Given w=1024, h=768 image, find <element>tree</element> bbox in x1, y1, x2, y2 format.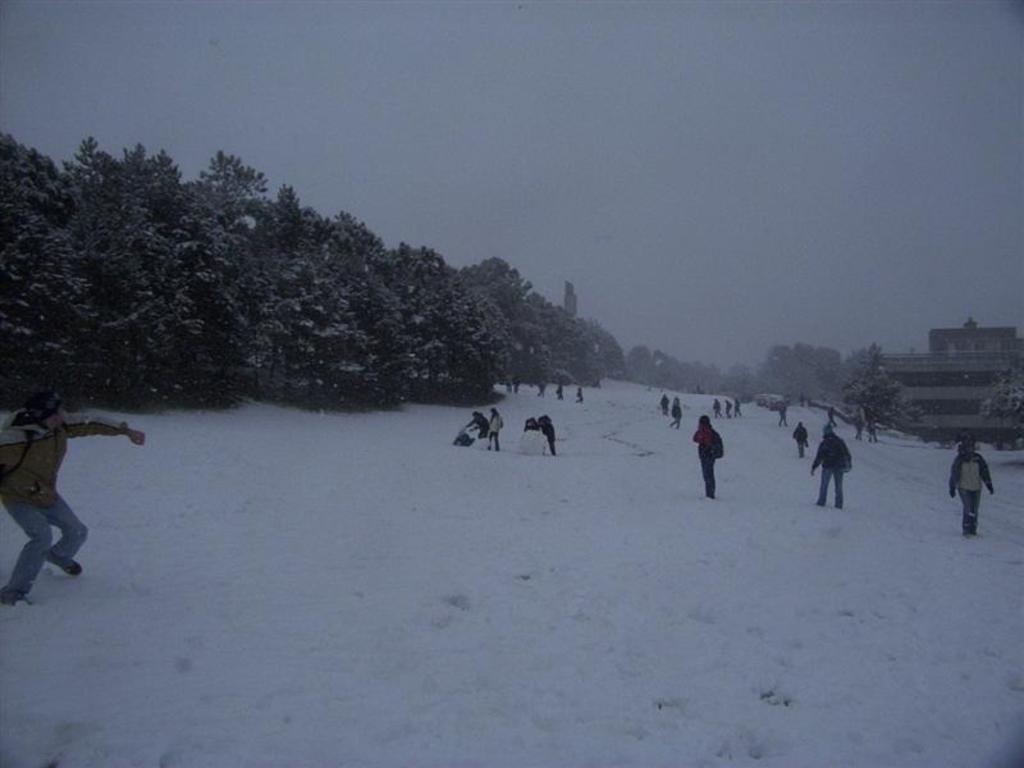
285, 261, 361, 402.
